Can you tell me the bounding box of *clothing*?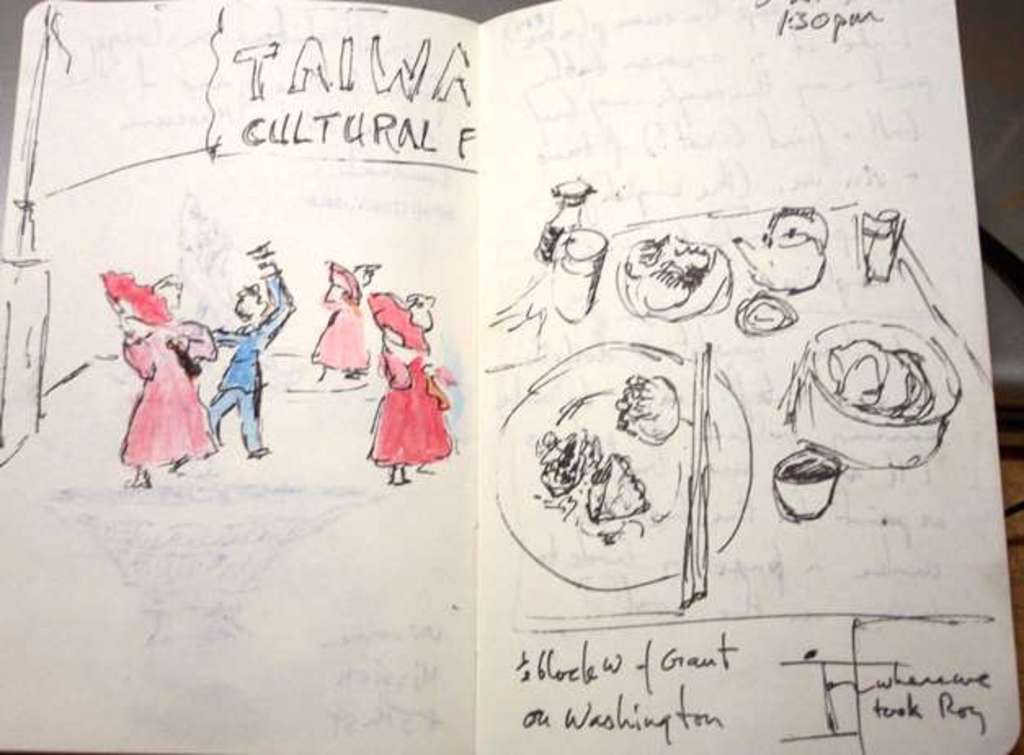
bbox(312, 257, 367, 369).
